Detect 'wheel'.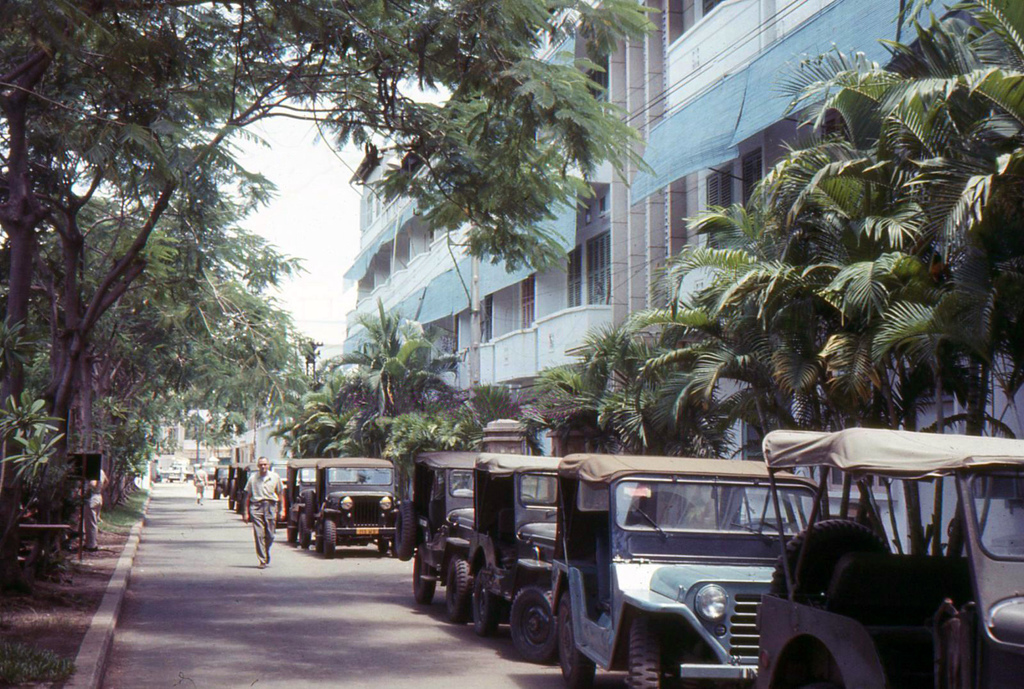
Detected at select_region(297, 514, 312, 548).
